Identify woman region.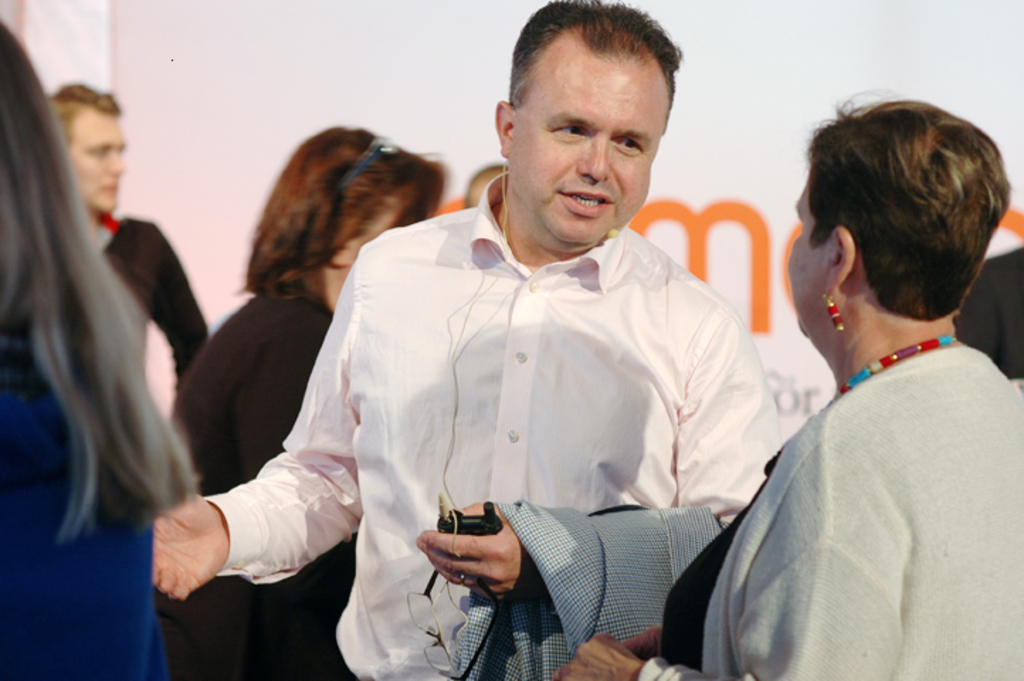
Region: x1=3 y1=35 x2=208 y2=648.
